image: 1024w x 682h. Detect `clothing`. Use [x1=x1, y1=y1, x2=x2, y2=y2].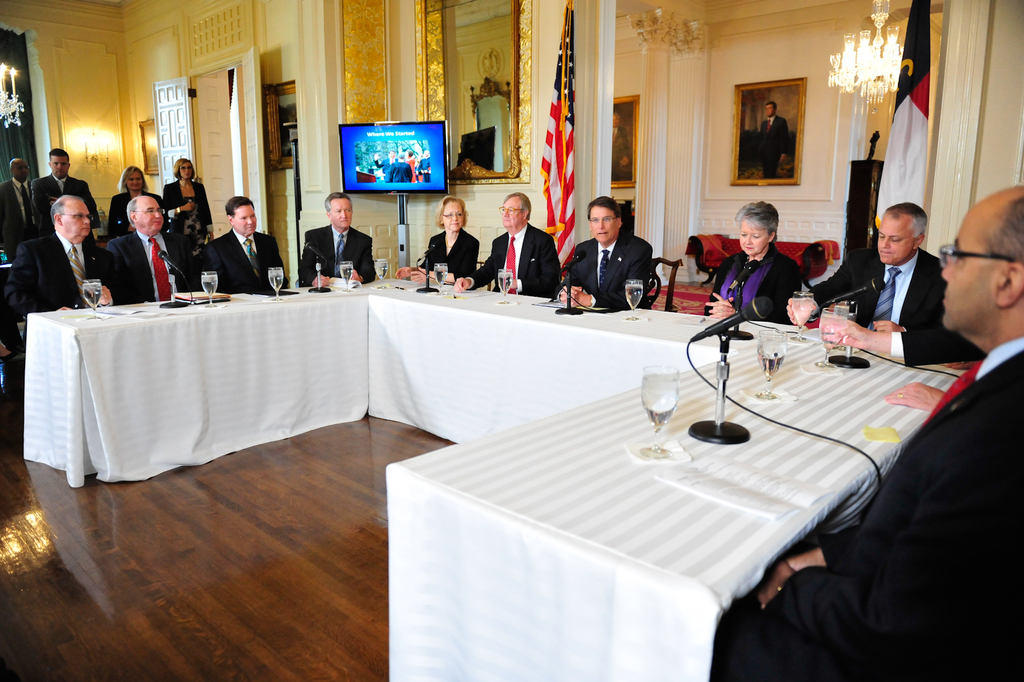
[x1=755, y1=111, x2=791, y2=177].
